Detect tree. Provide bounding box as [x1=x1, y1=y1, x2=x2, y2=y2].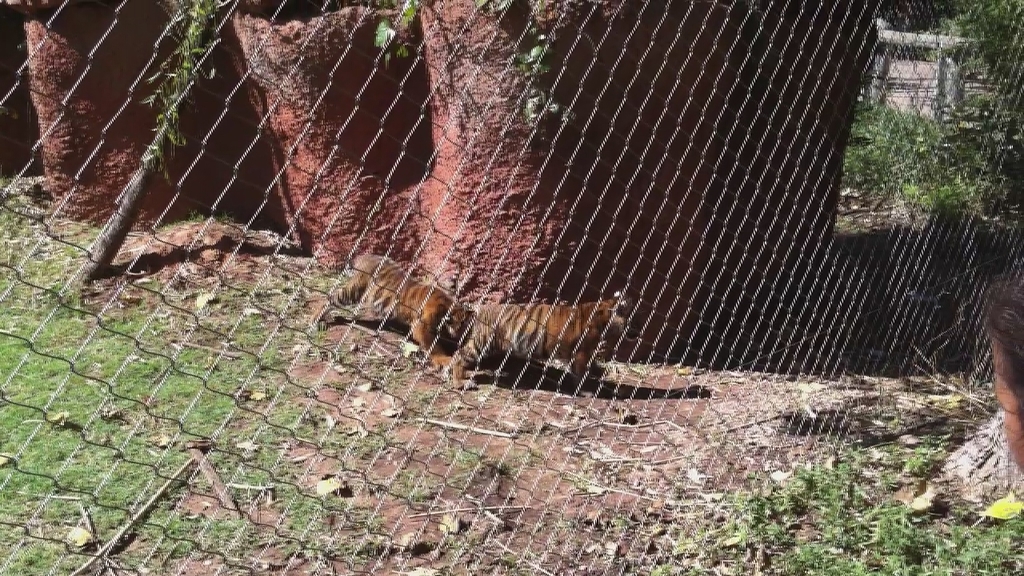
[x1=70, y1=0, x2=224, y2=293].
